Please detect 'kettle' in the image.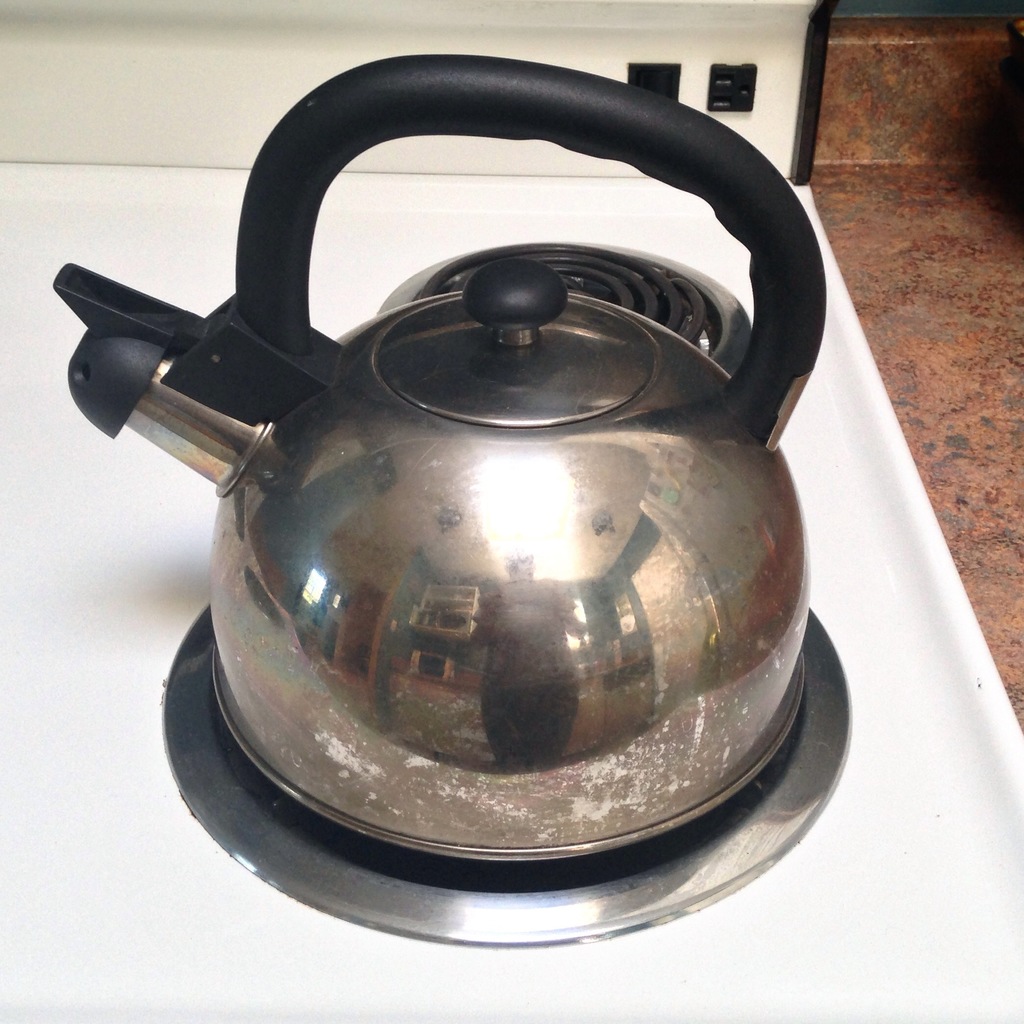
(41,42,868,952).
